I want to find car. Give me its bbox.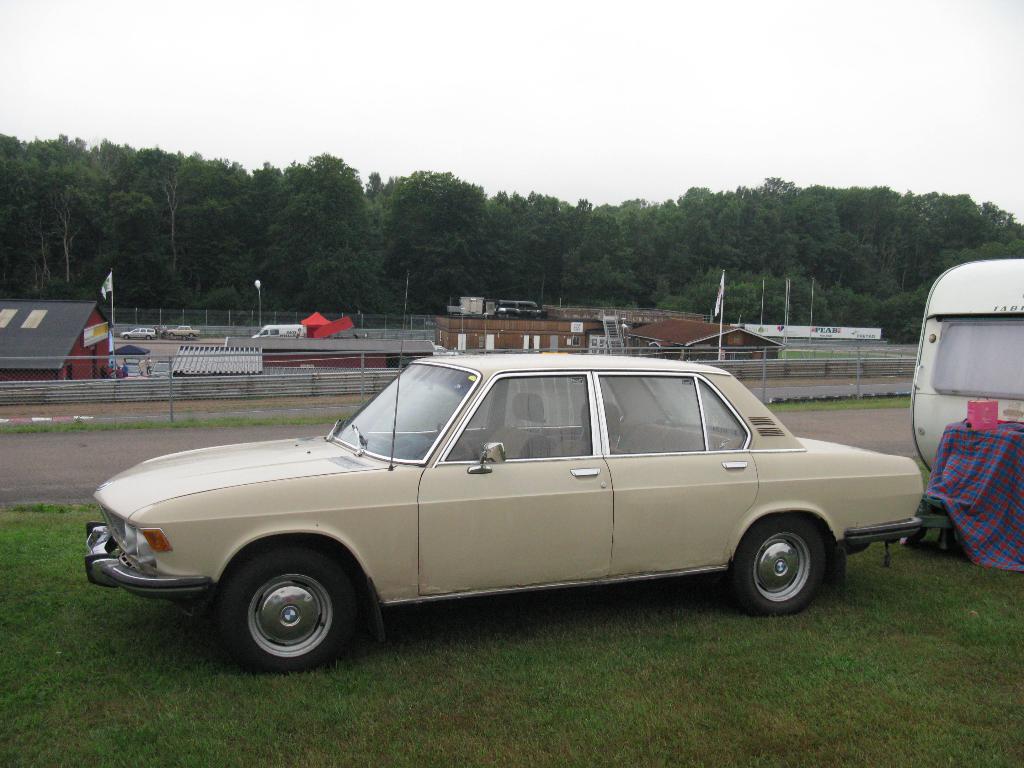
region(74, 351, 931, 665).
